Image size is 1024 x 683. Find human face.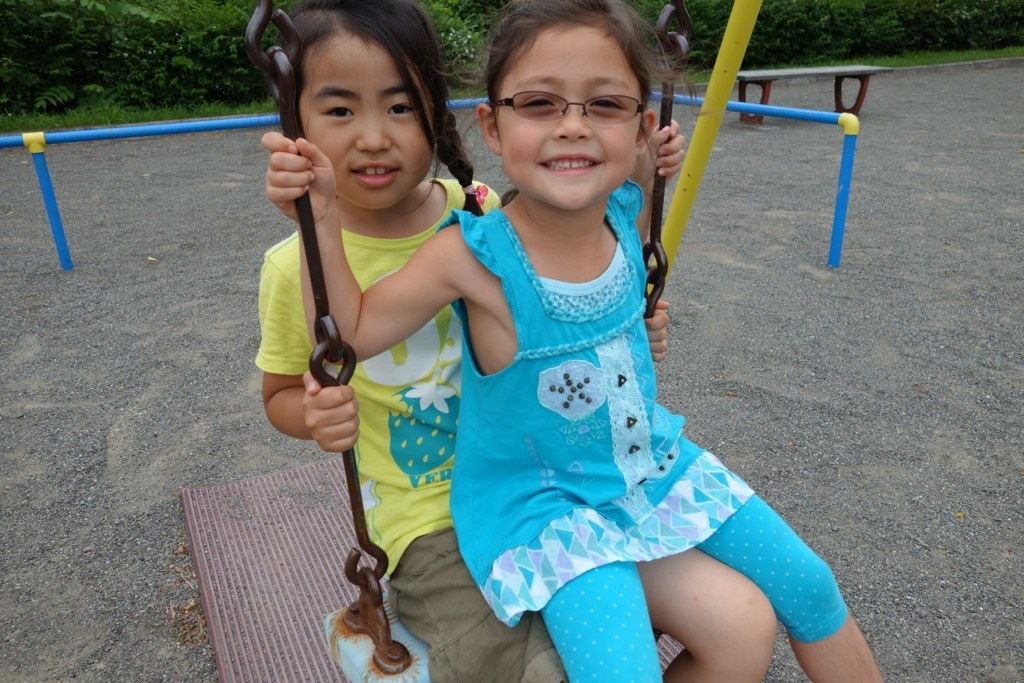
489 22 644 203.
